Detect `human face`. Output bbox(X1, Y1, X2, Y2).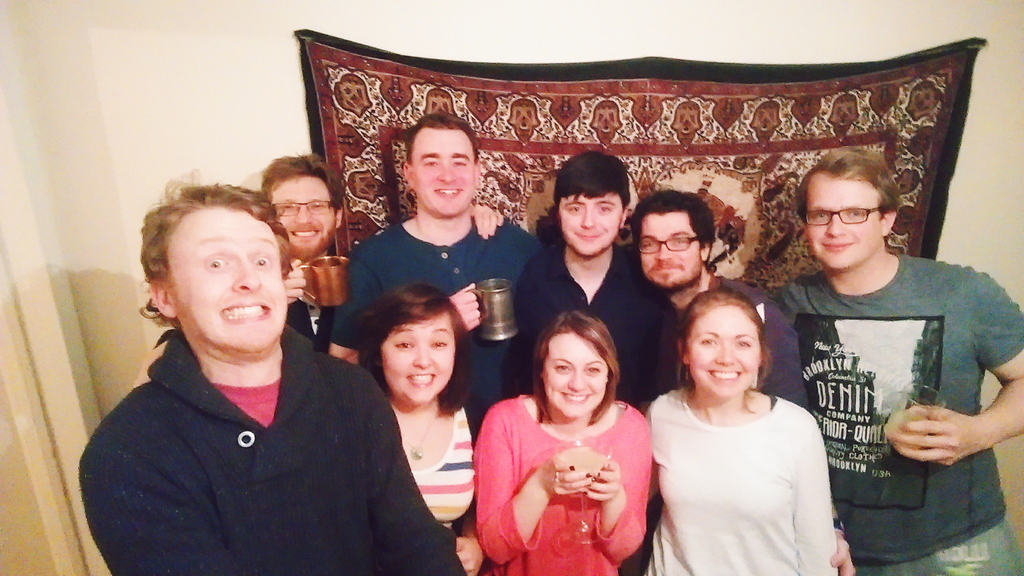
bbox(161, 207, 287, 352).
